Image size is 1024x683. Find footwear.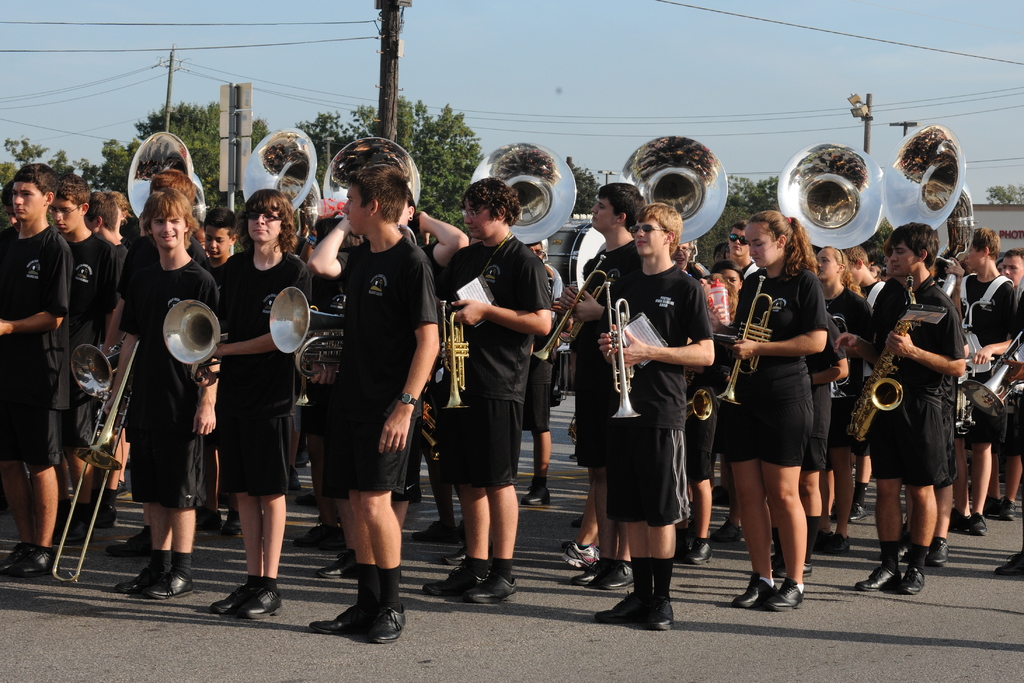
left=20, top=548, right=54, bottom=572.
